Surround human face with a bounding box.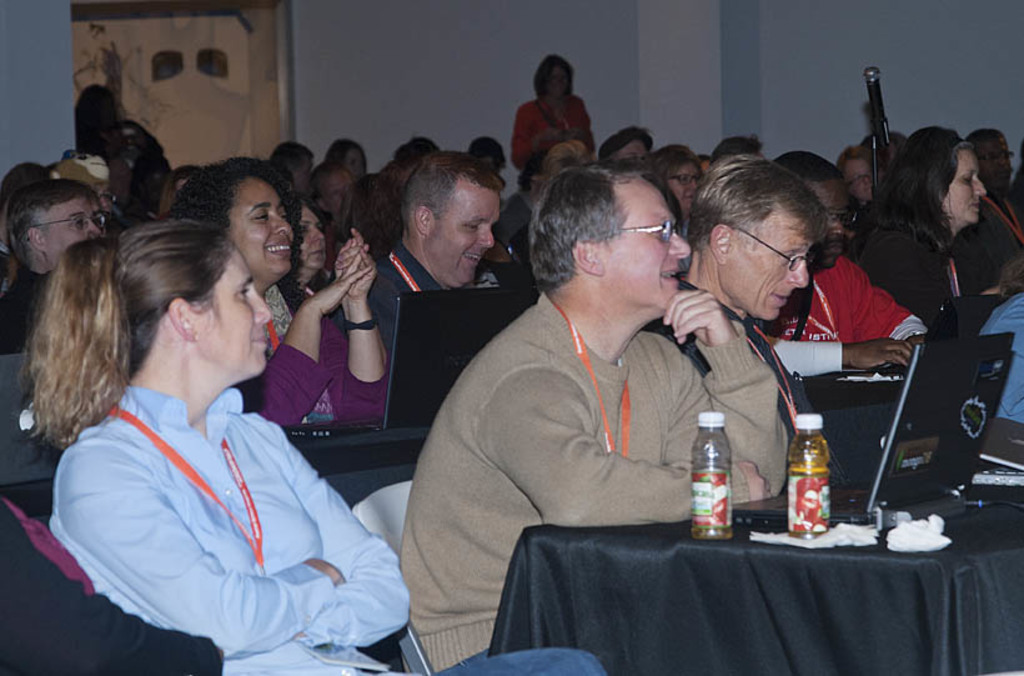
[left=292, top=155, right=315, bottom=195].
